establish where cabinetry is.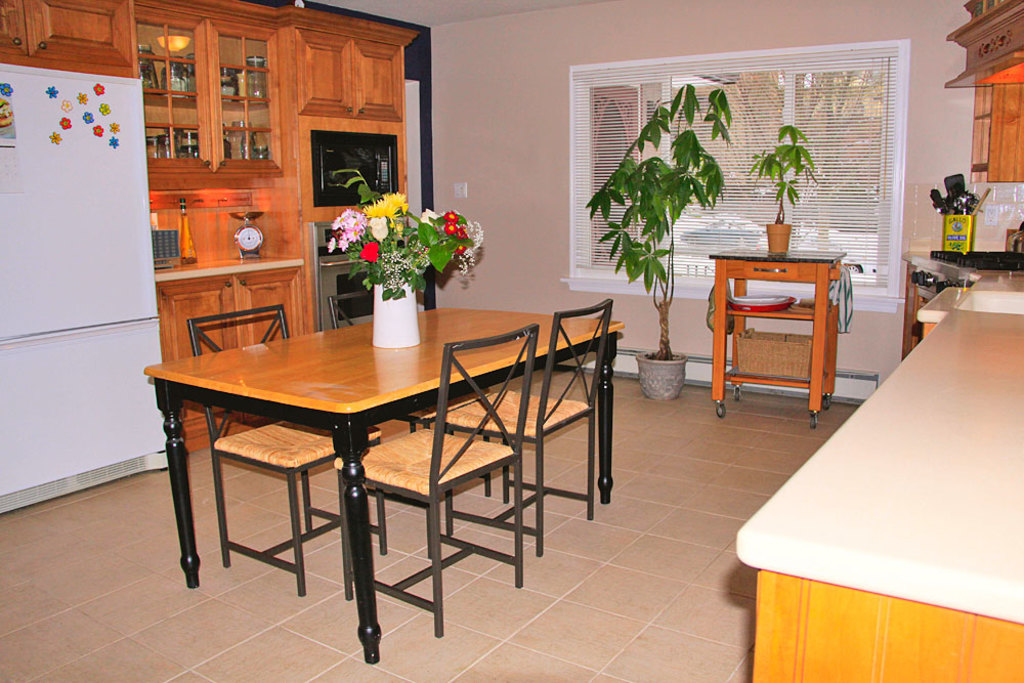
Established at <region>154, 264, 305, 453</region>.
